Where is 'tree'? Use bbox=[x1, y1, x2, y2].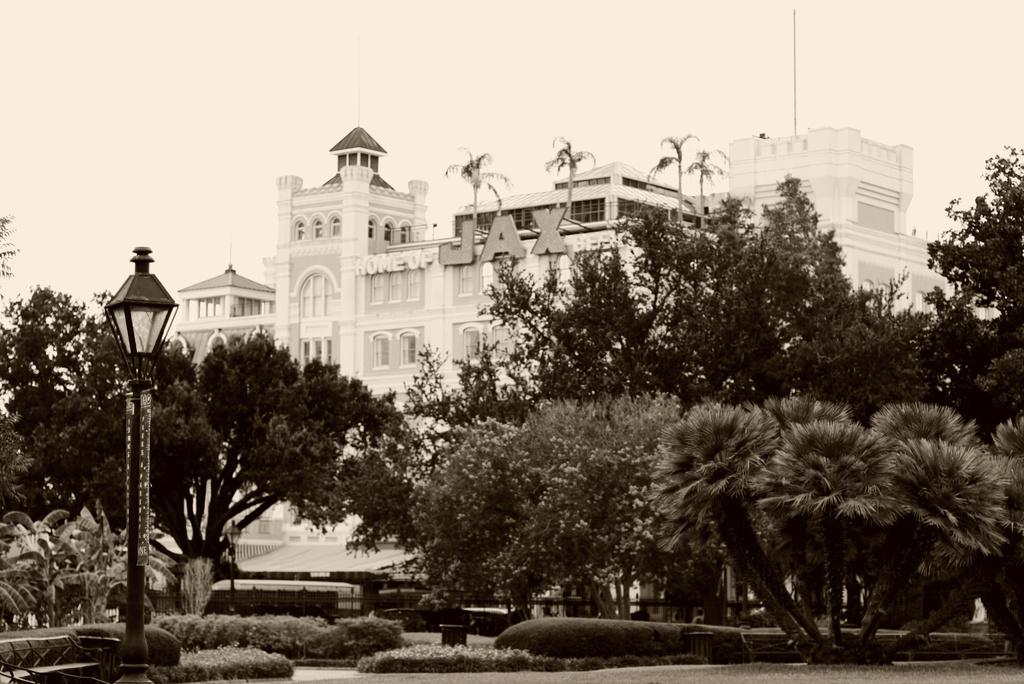
bbox=[440, 147, 516, 211].
